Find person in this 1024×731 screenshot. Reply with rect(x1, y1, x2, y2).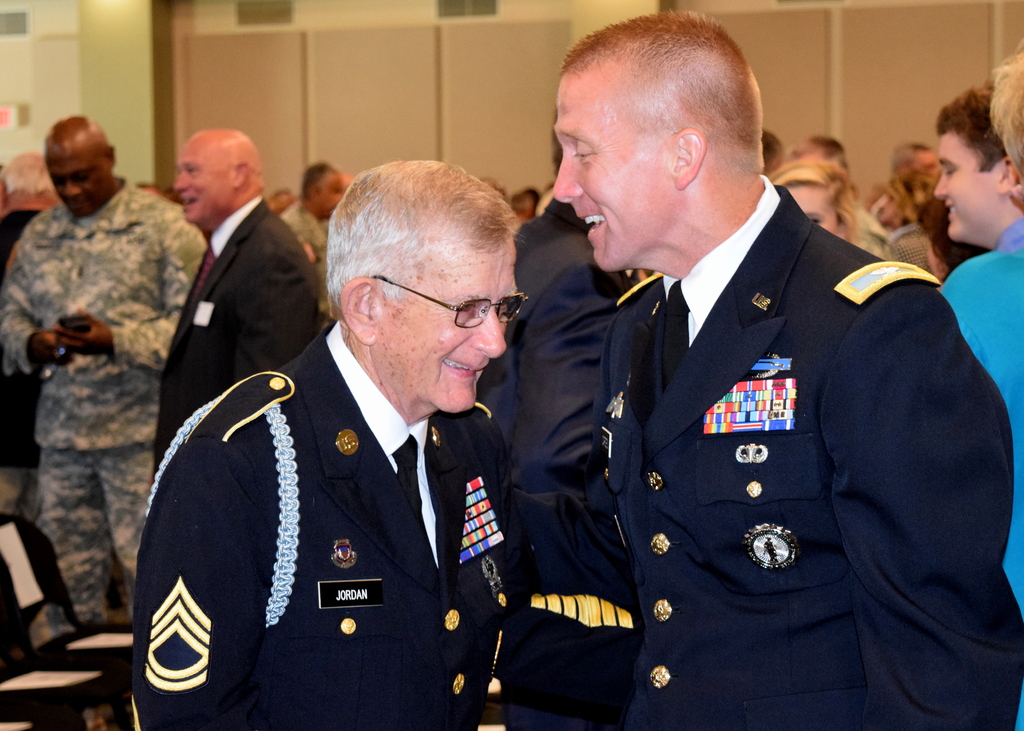
rect(938, 84, 1023, 729).
